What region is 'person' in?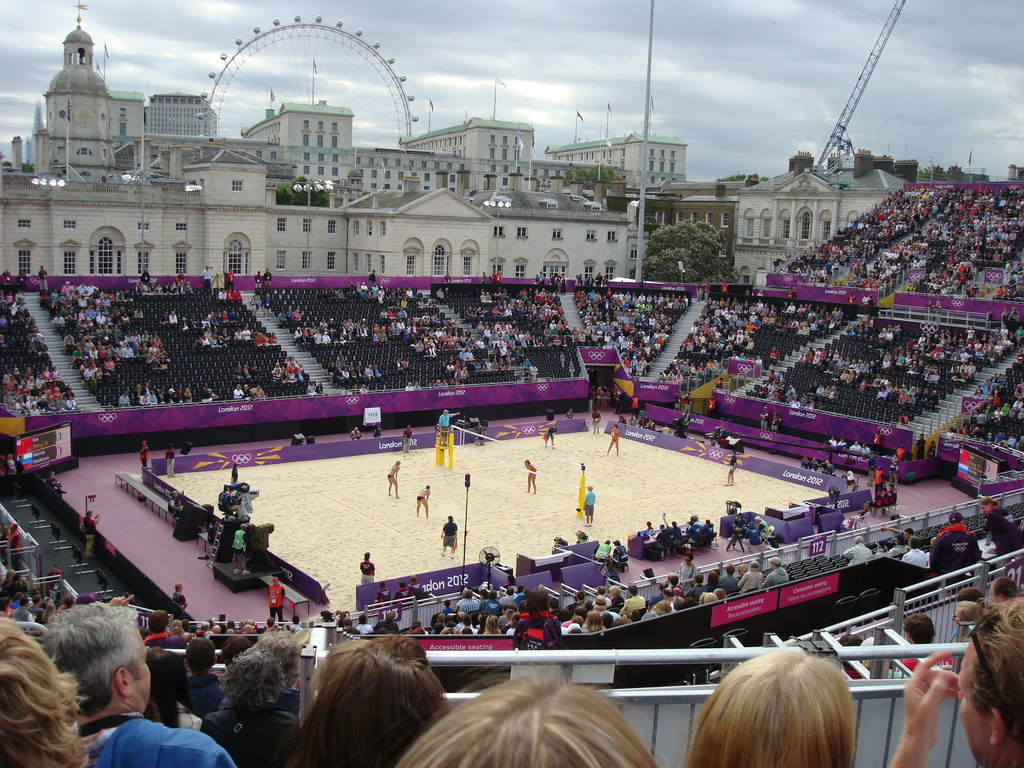
x1=646 y1=521 x2=654 y2=531.
